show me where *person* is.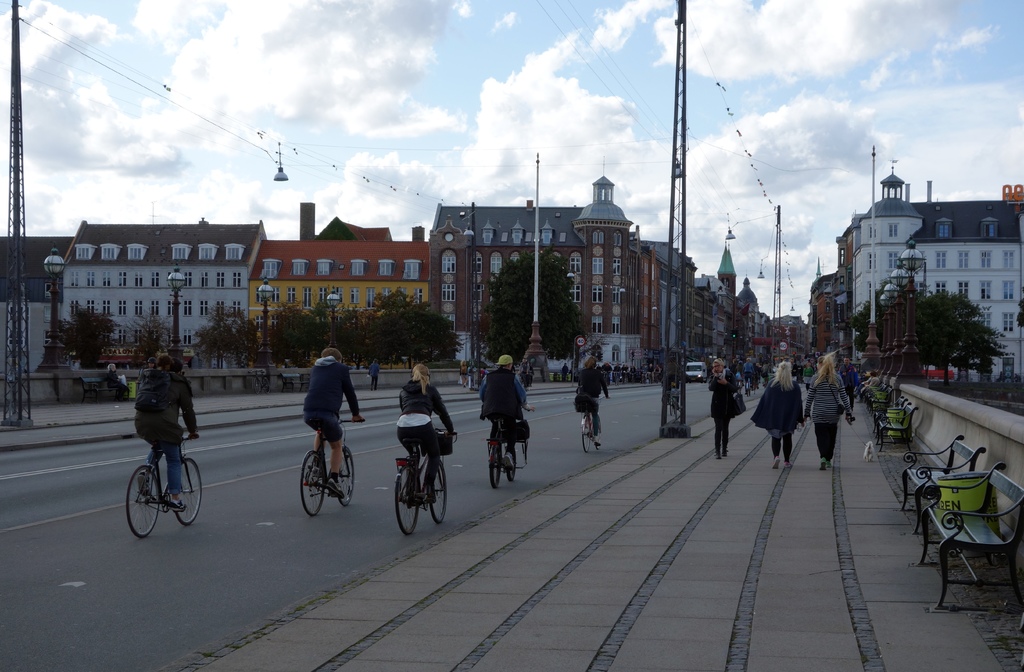
*person* is at x1=709 y1=356 x2=737 y2=456.
